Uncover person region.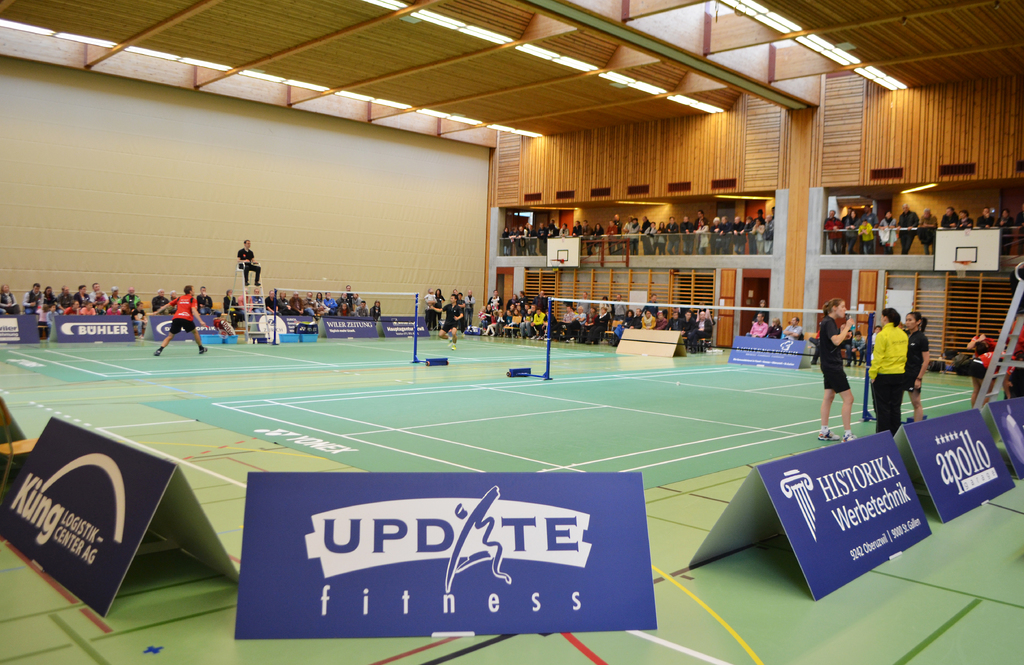
Uncovered: <region>484, 303, 499, 334</region>.
